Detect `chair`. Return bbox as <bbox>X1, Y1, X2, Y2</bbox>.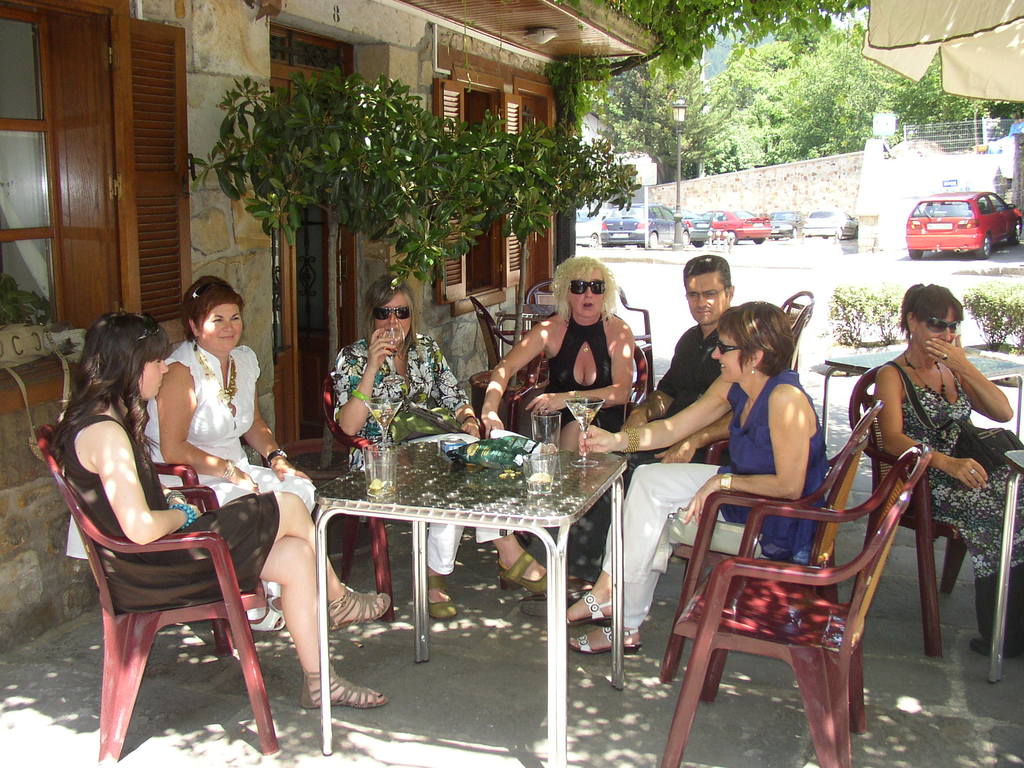
<bbox>520, 276, 563, 383</bbox>.
